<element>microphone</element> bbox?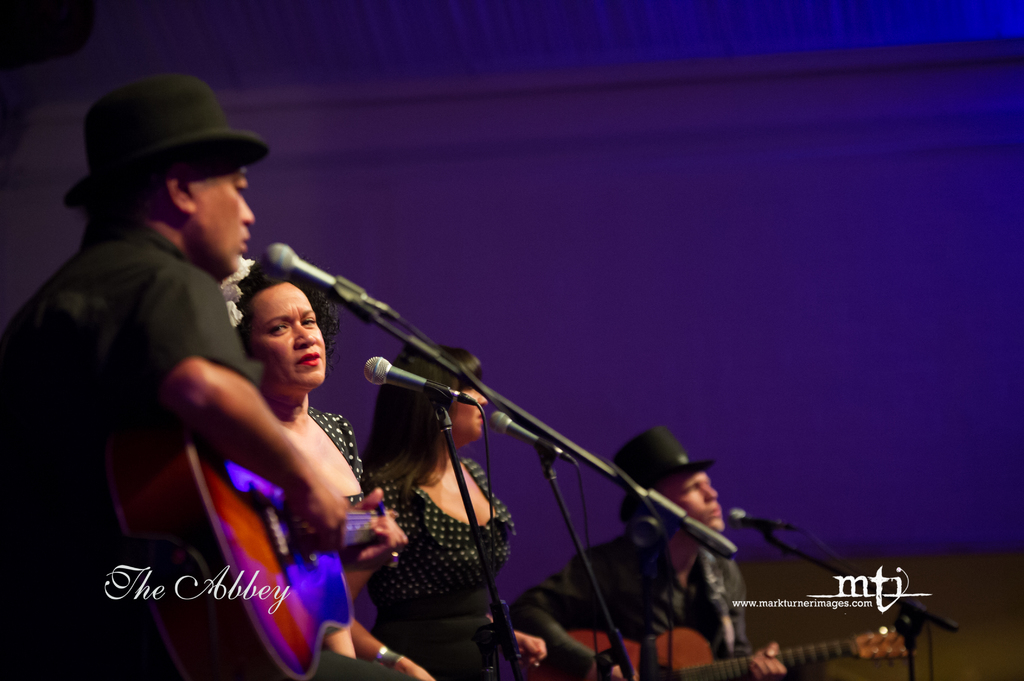
box(358, 349, 479, 408)
